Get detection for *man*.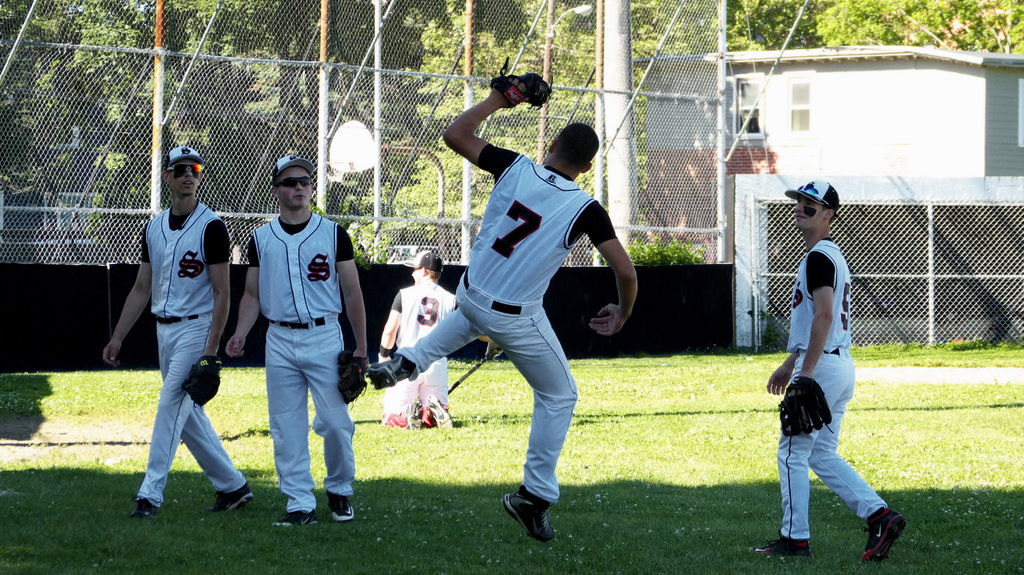
Detection: x1=763 y1=157 x2=888 y2=549.
